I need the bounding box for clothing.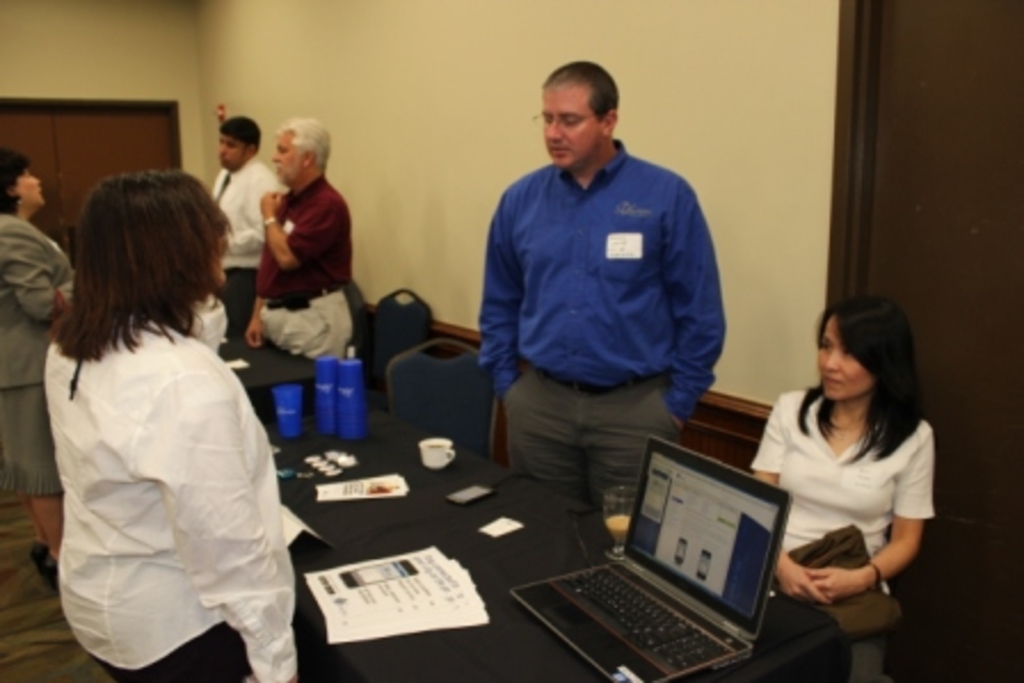
Here it is: 23, 233, 302, 669.
